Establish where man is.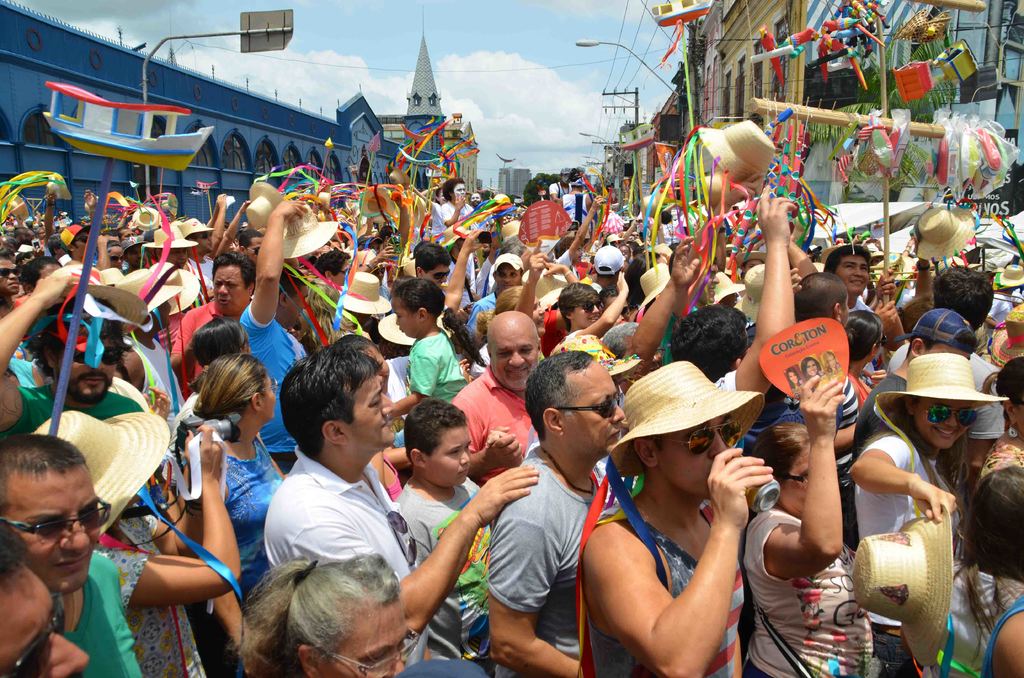
Established at 544, 166, 567, 195.
